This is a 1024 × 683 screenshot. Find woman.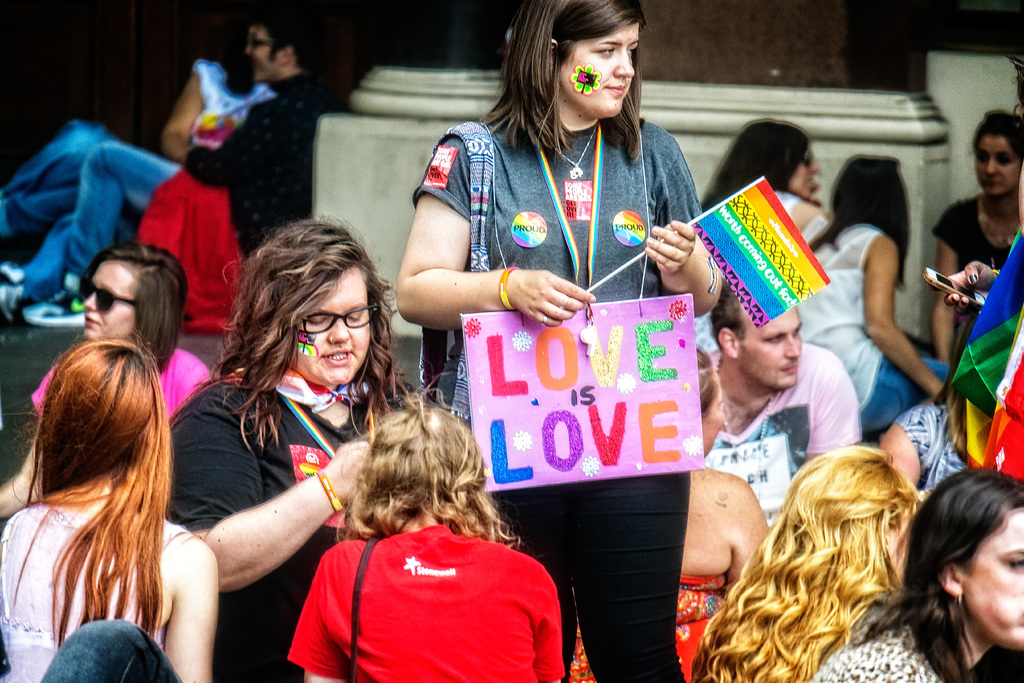
Bounding box: 876/306/981/505.
